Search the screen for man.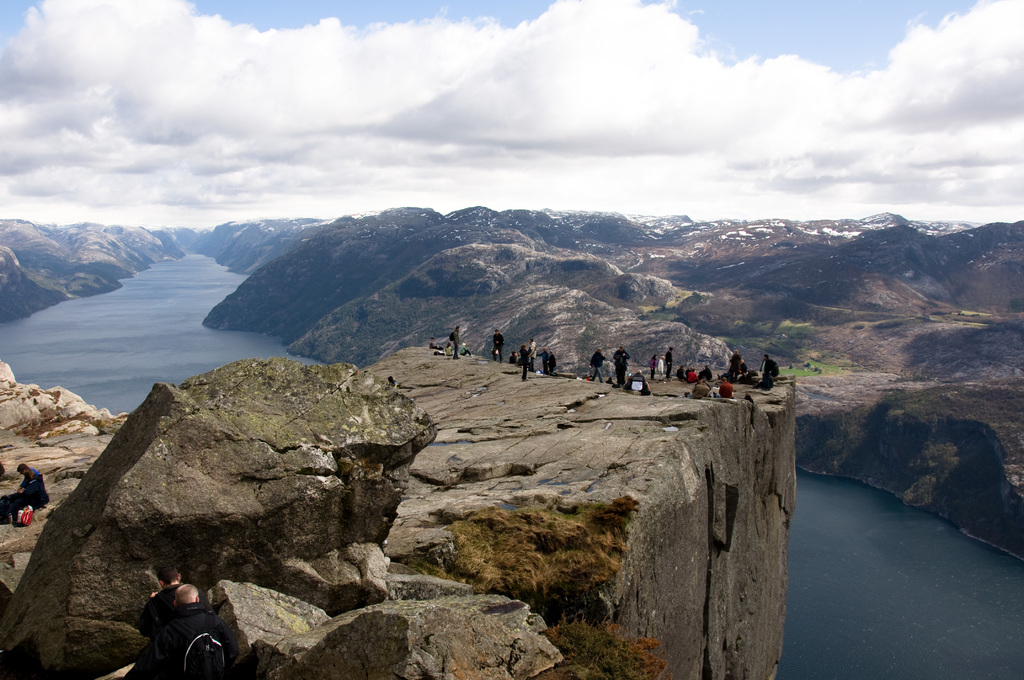
Found at x1=665 y1=347 x2=673 y2=380.
